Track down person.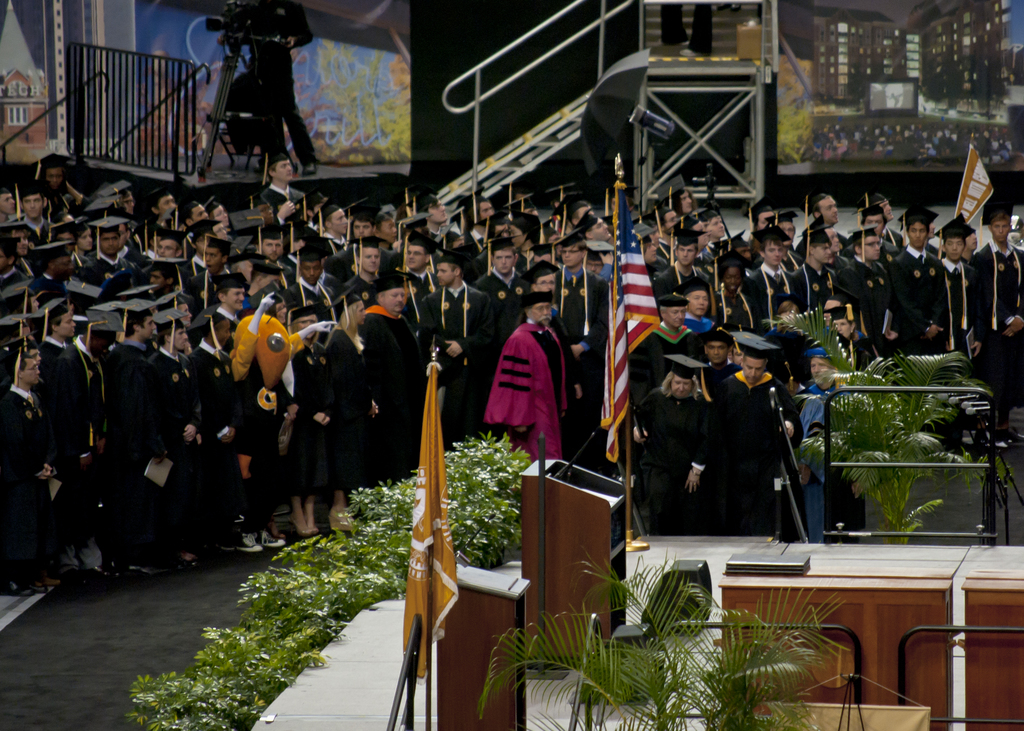
Tracked to {"left": 708, "top": 328, "right": 803, "bottom": 539}.
